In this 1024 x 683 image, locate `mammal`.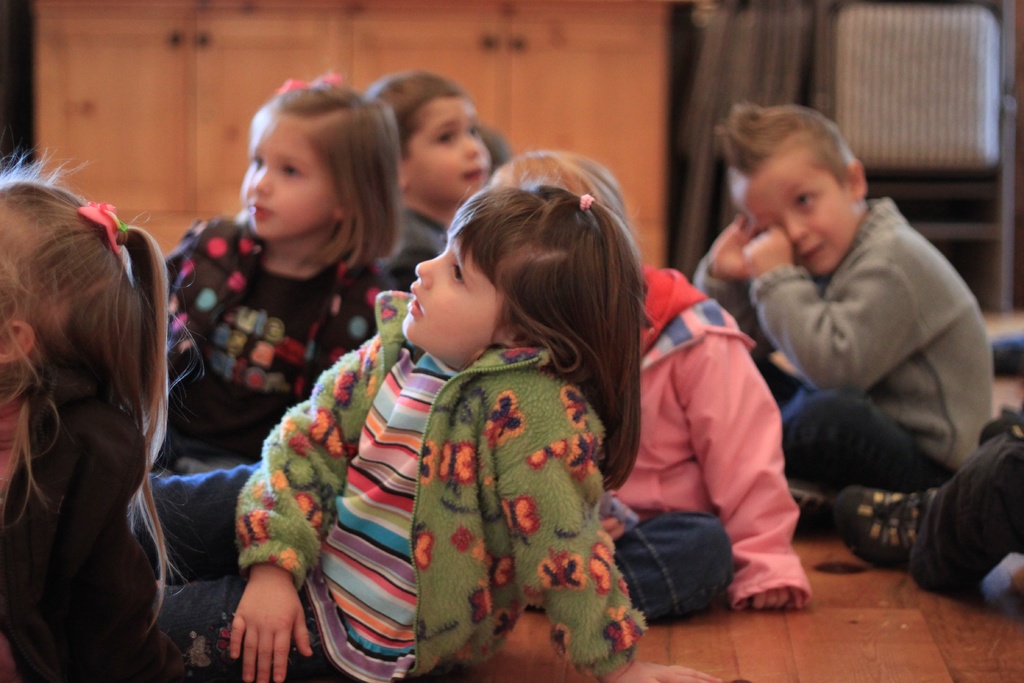
Bounding box: 0/160/217/668.
